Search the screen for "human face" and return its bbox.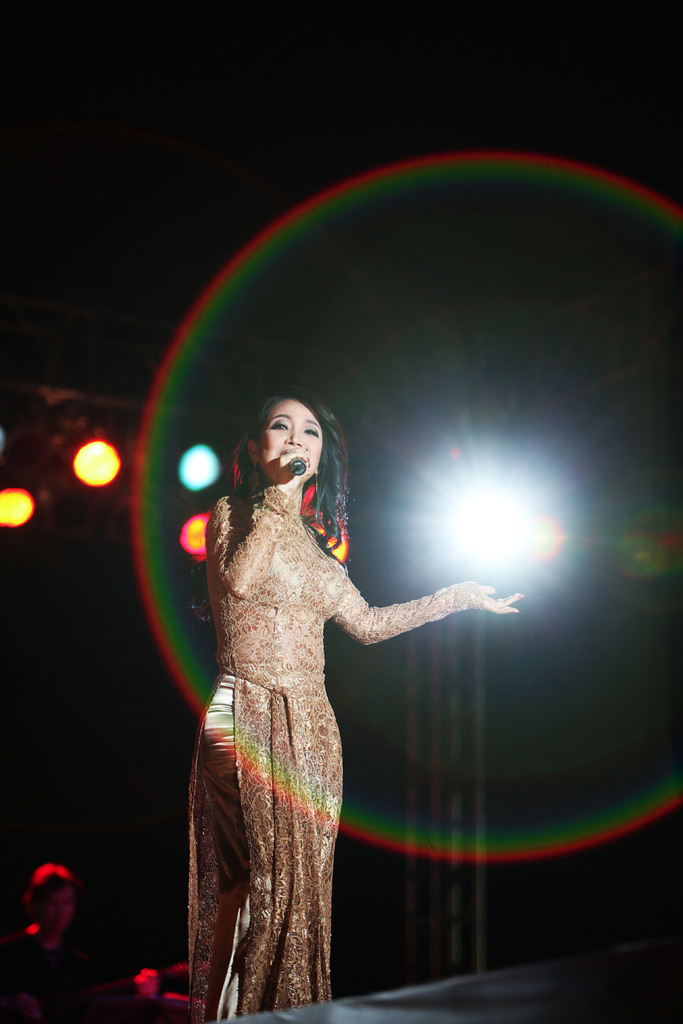
Found: (258,391,325,488).
